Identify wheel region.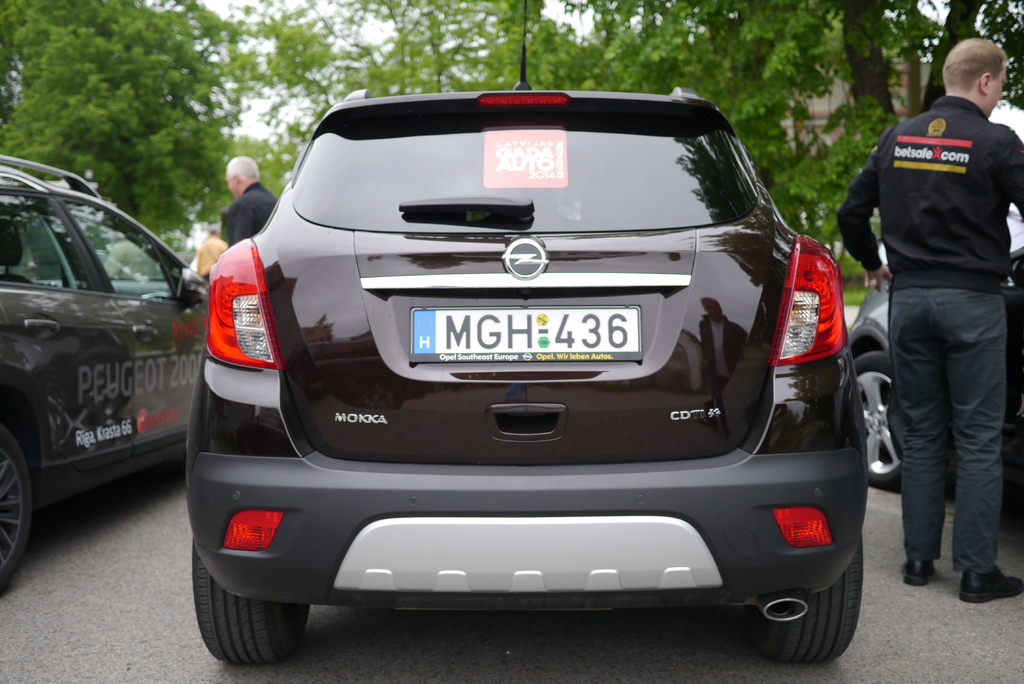
Region: pyautogui.locateOnScreen(850, 347, 904, 492).
